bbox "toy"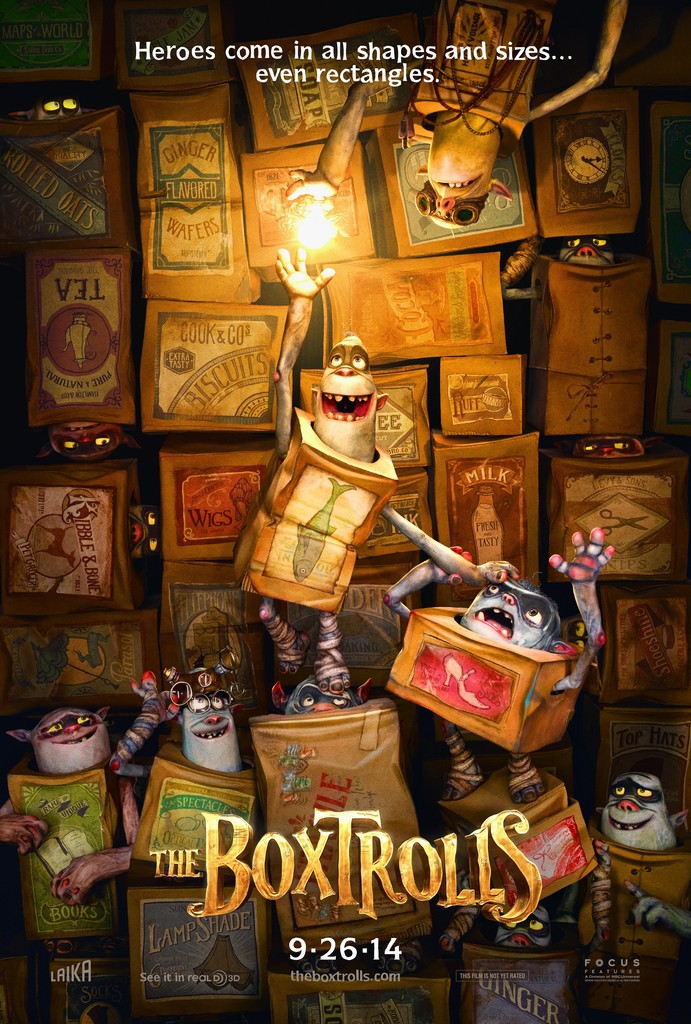
region(251, 612, 381, 721)
